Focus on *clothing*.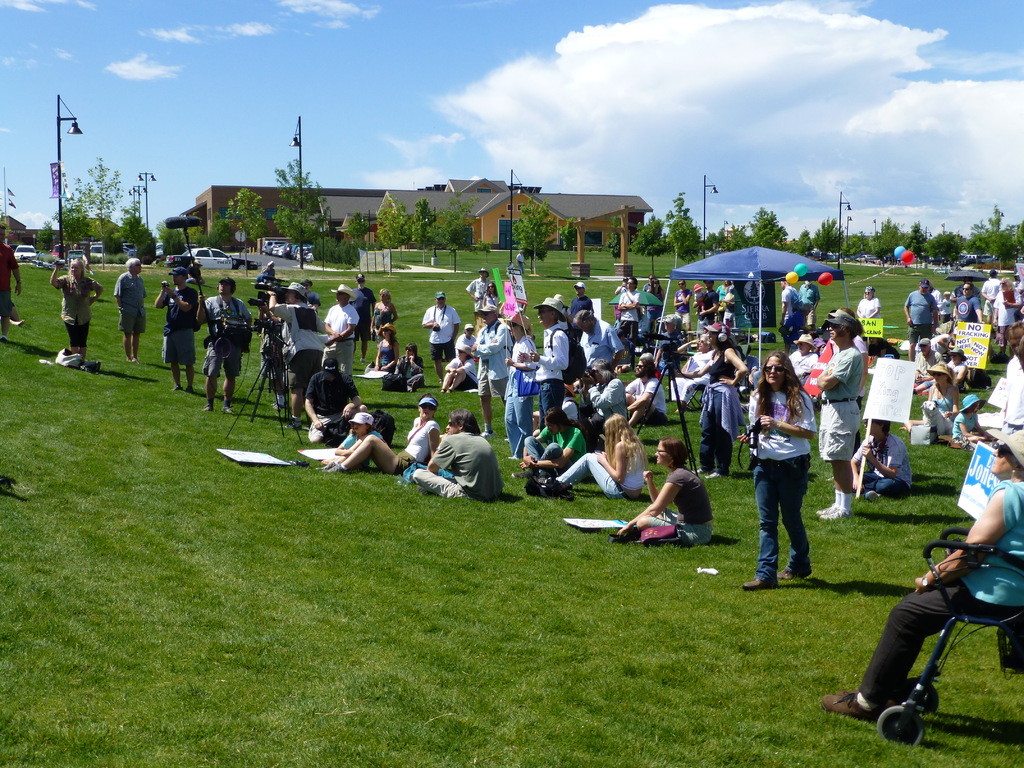
Focused at left=620, top=474, right=712, bottom=548.
